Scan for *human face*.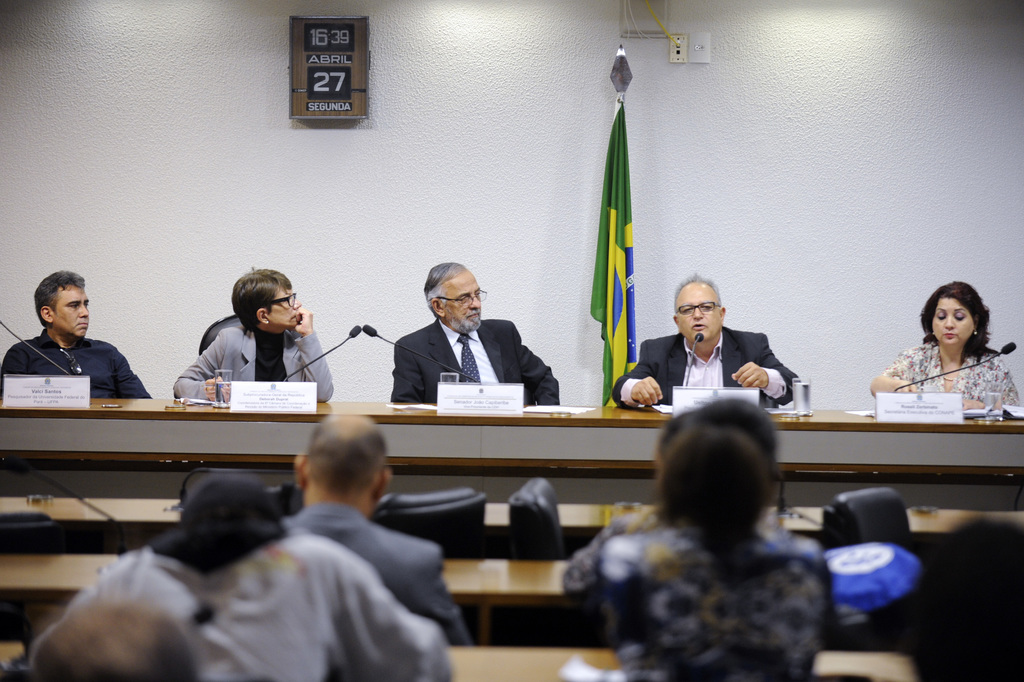
Scan result: l=674, t=284, r=721, b=342.
